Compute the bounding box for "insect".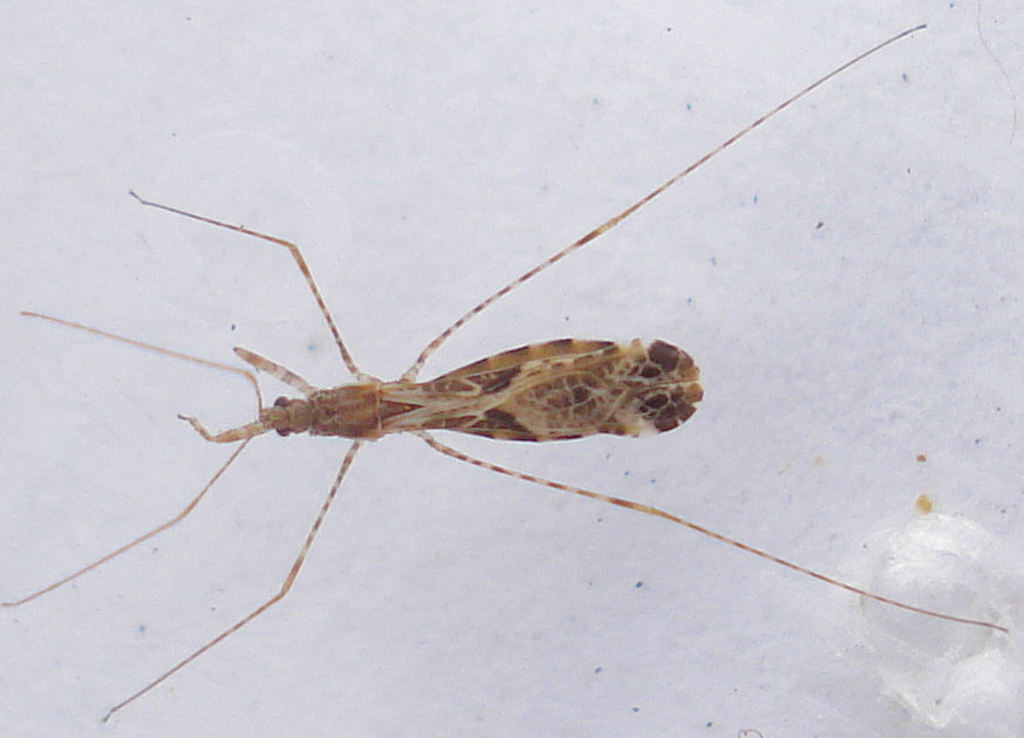
[x1=0, y1=23, x2=1013, y2=725].
